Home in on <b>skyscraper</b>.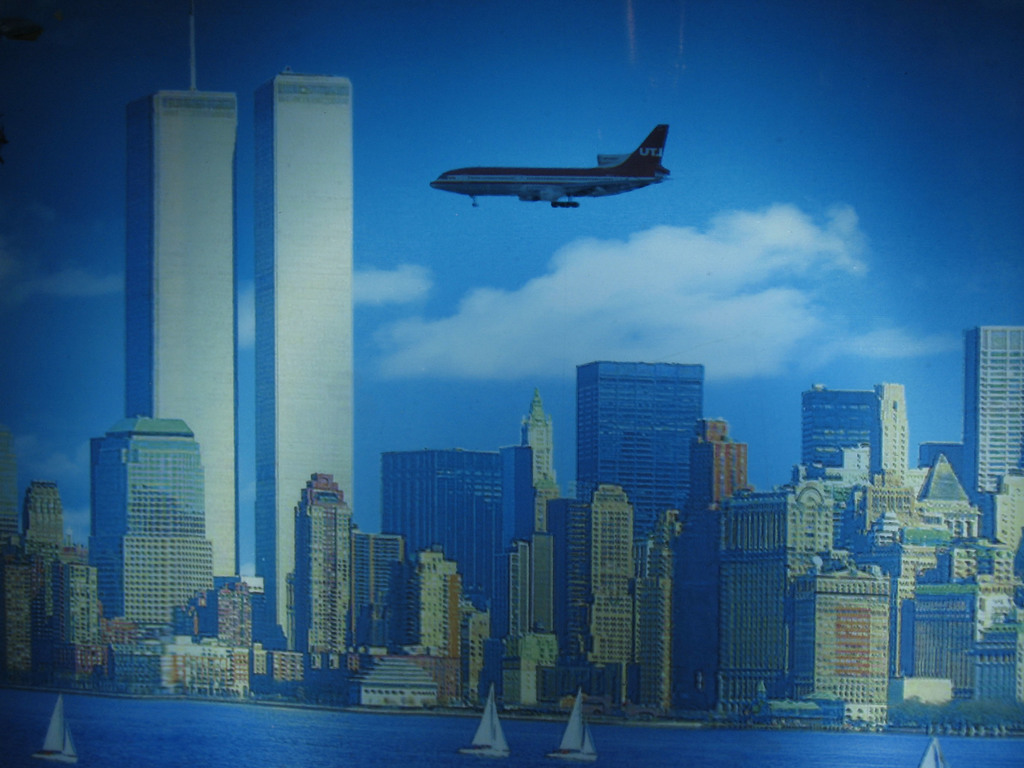
Homed in at <box>284,466,353,660</box>.
